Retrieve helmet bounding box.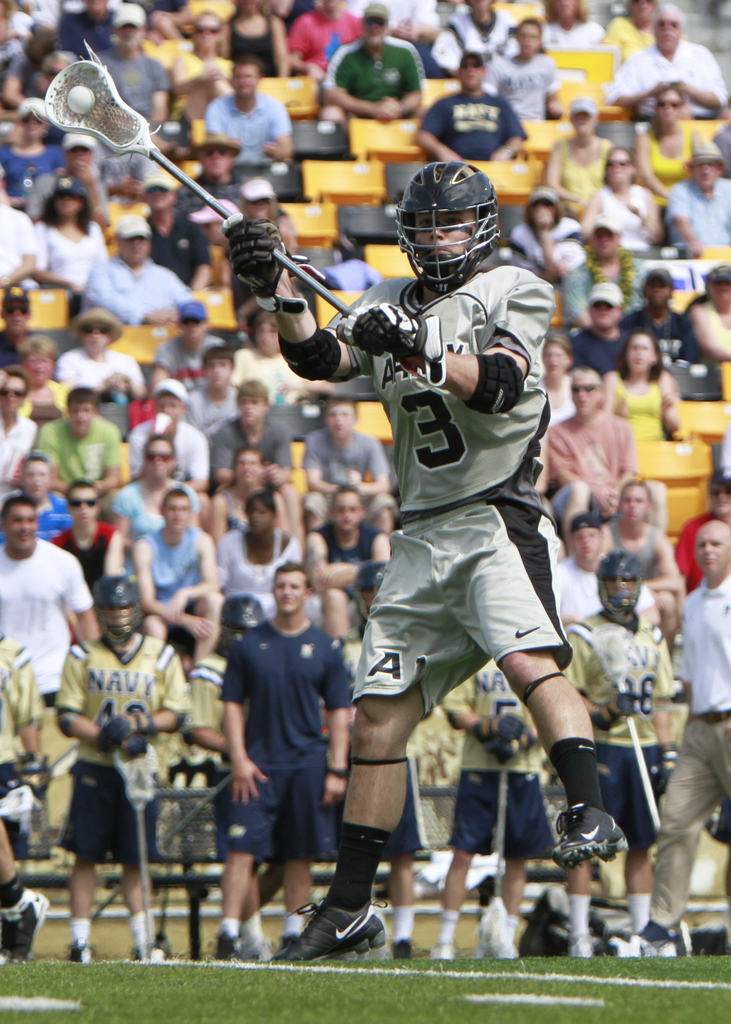
Bounding box: {"left": 93, "top": 575, "right": 143, "bottom": 655}.
